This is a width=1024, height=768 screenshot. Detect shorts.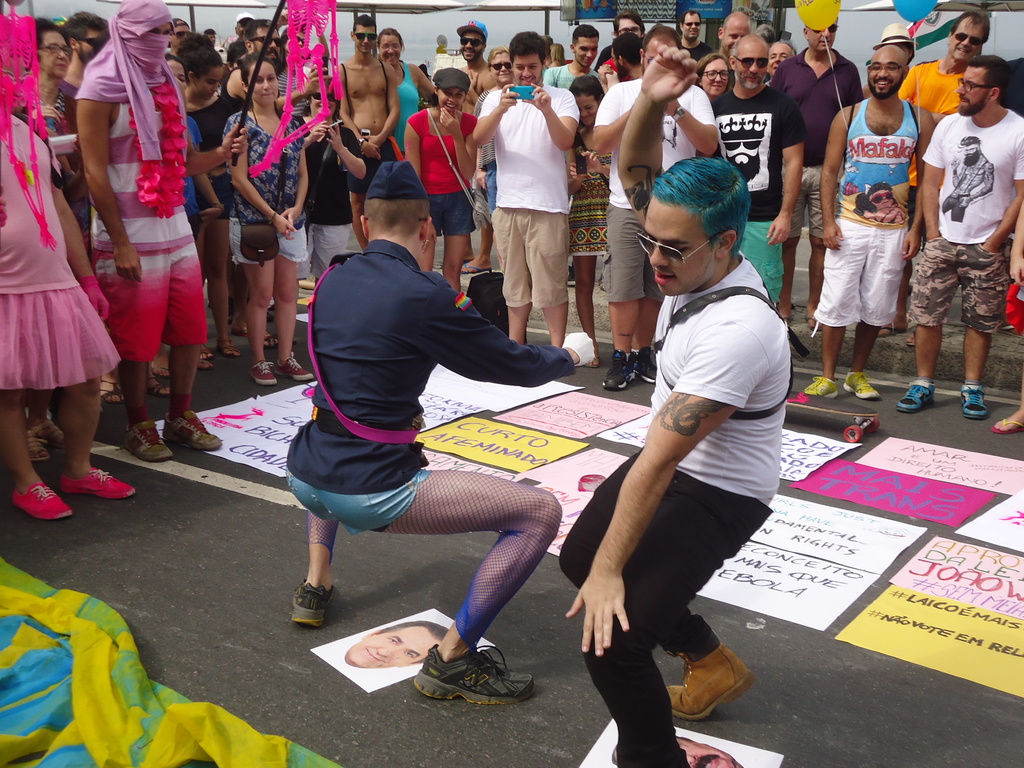
bbox=[345, 145, 403, 195].
